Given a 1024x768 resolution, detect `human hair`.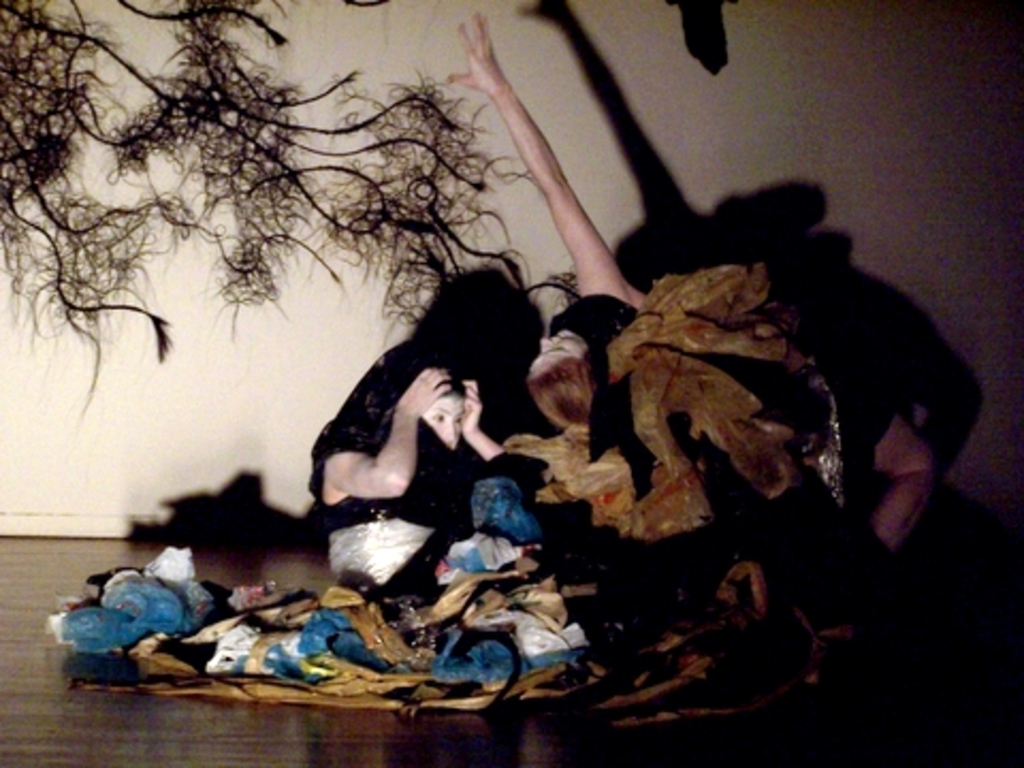
region(518, 350, 589, 429).
